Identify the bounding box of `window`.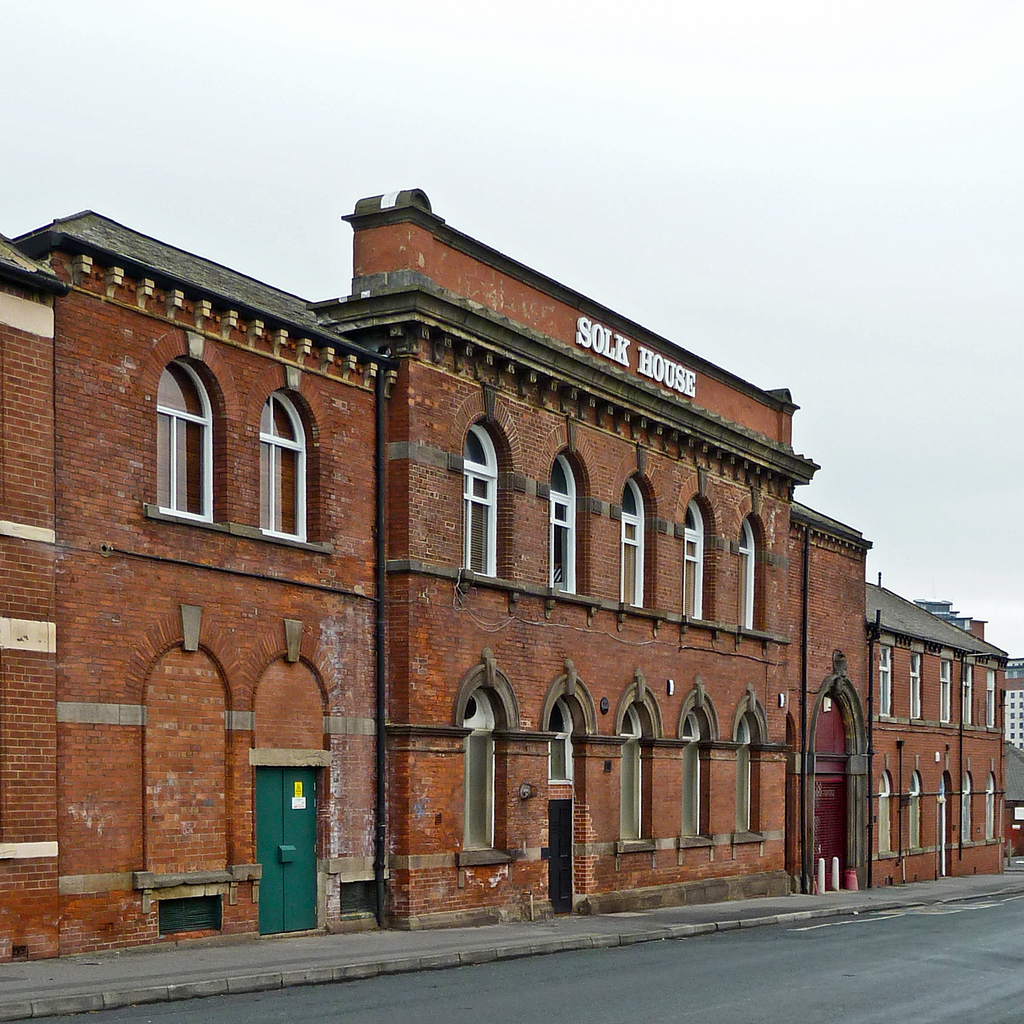
957/785/973/848.
